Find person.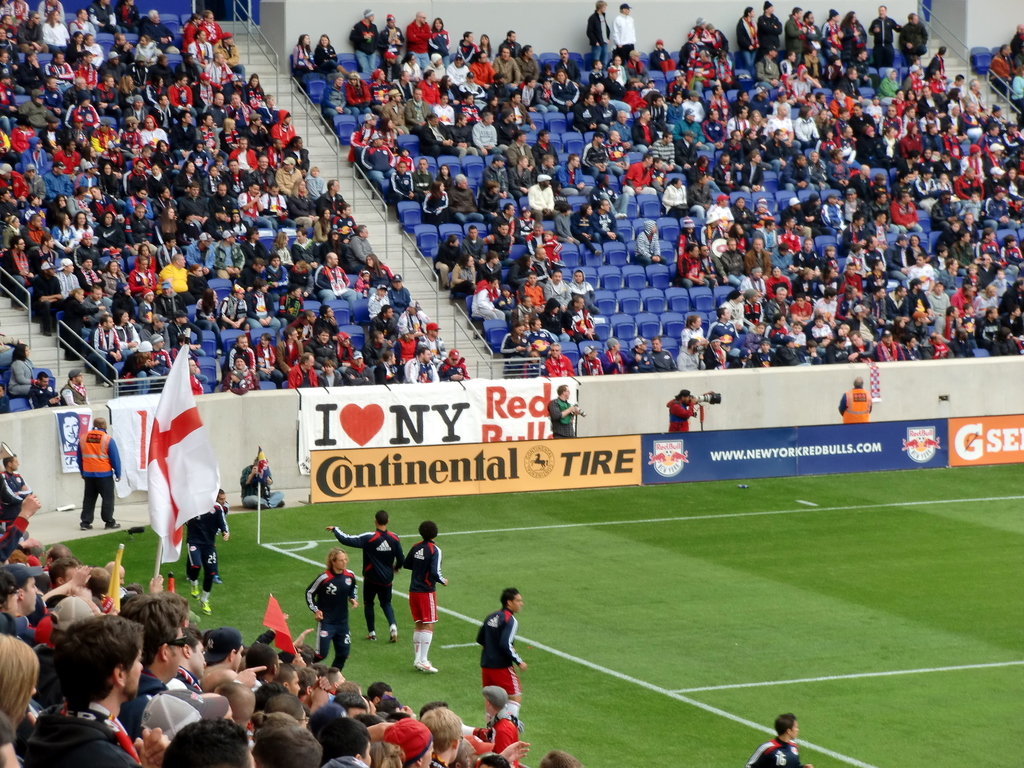
x1=432, y1=13, x2=453, y2=58.
